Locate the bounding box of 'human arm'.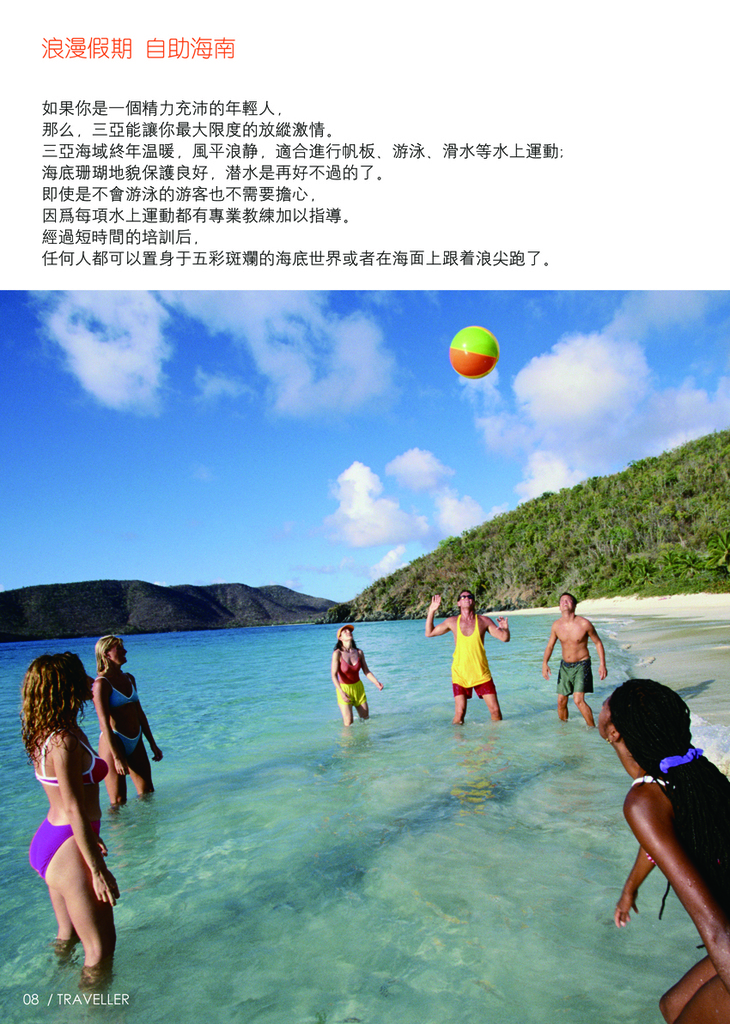
Bounding box: region(615, 781, 728, 982).
